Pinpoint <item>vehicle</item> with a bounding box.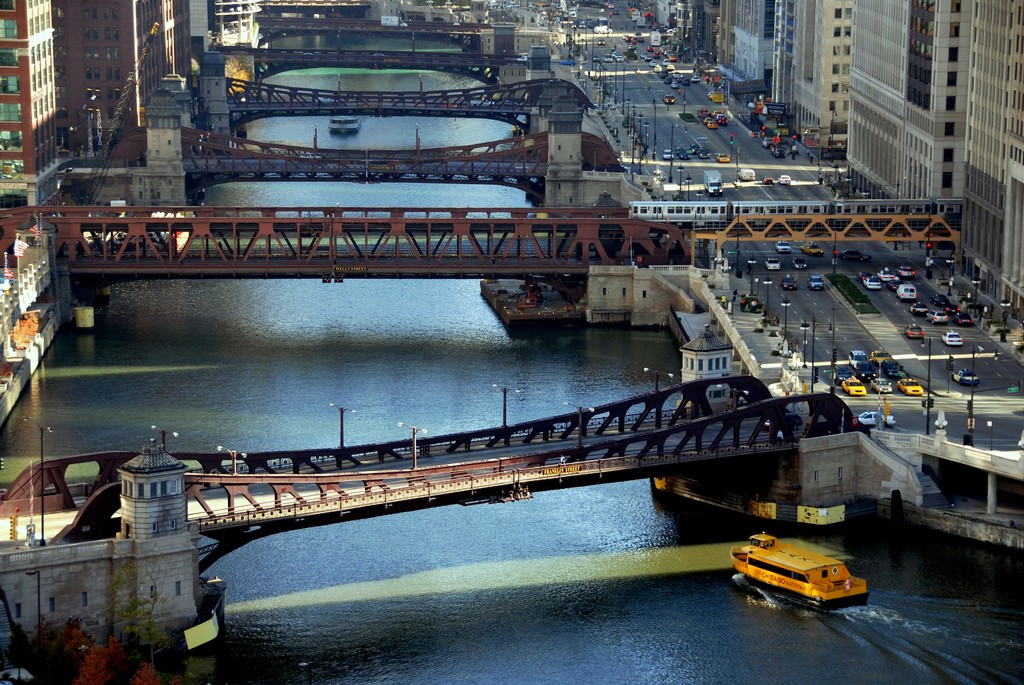
region(878, 355, 903, 377).
